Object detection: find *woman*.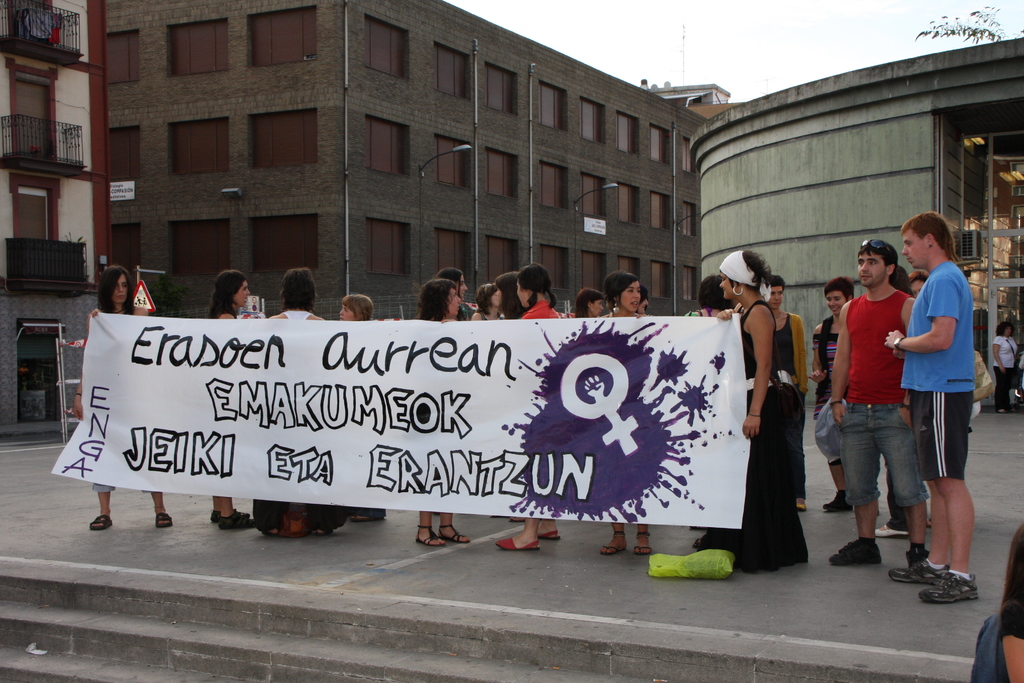
l=495, t=273, r=529, b=320.
